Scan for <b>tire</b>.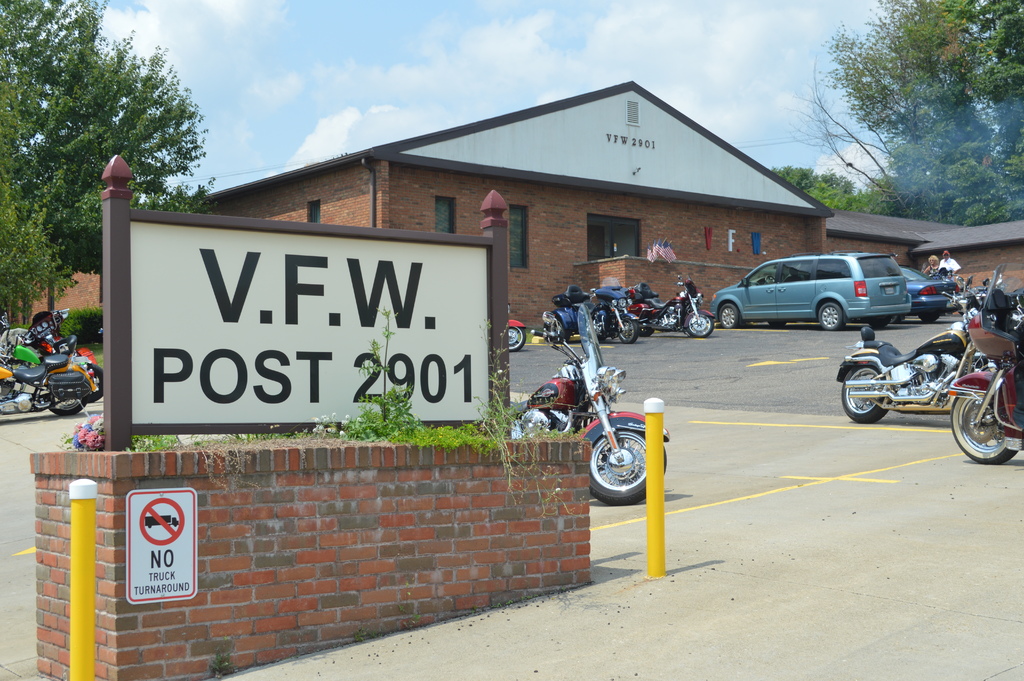
Scan result: rect(918, 314, 938, 323).
